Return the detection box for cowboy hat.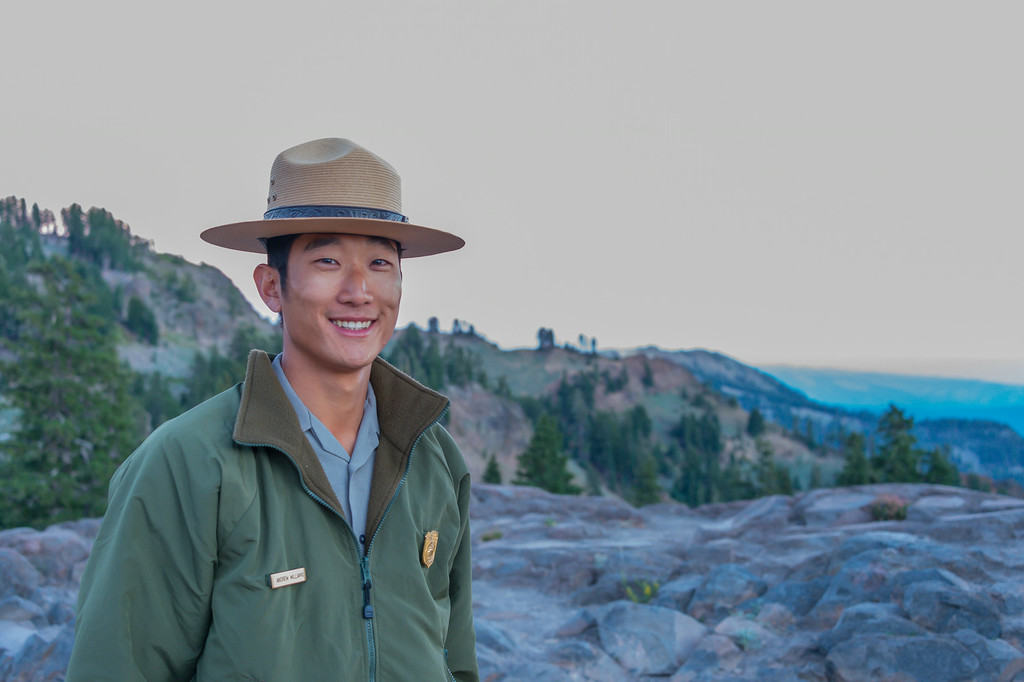
[186,140,463,265].
